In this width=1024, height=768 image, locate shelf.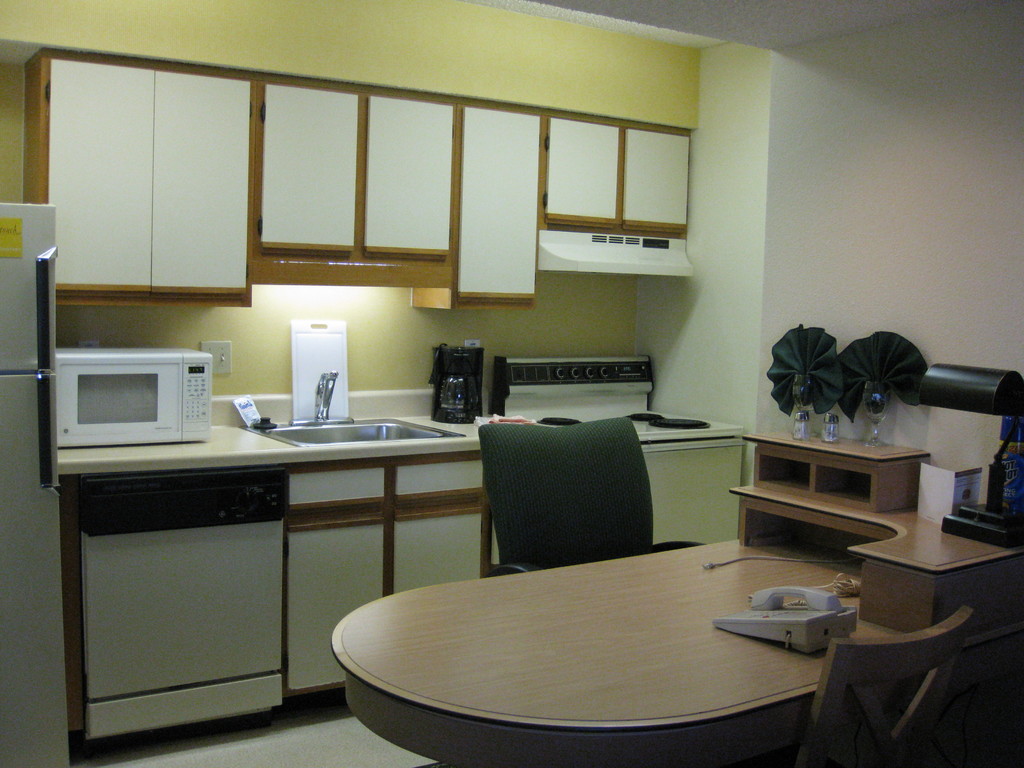
Bounding box: (764,458,814,497).
